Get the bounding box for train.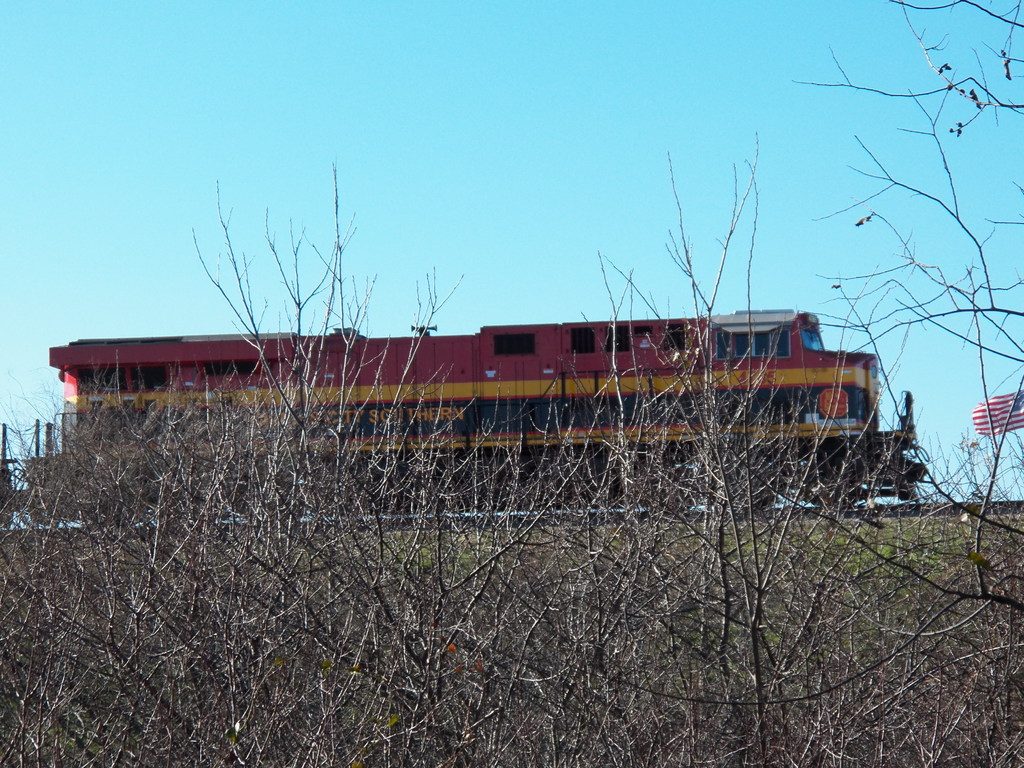
l=0, t=303, r=932, b=512.
